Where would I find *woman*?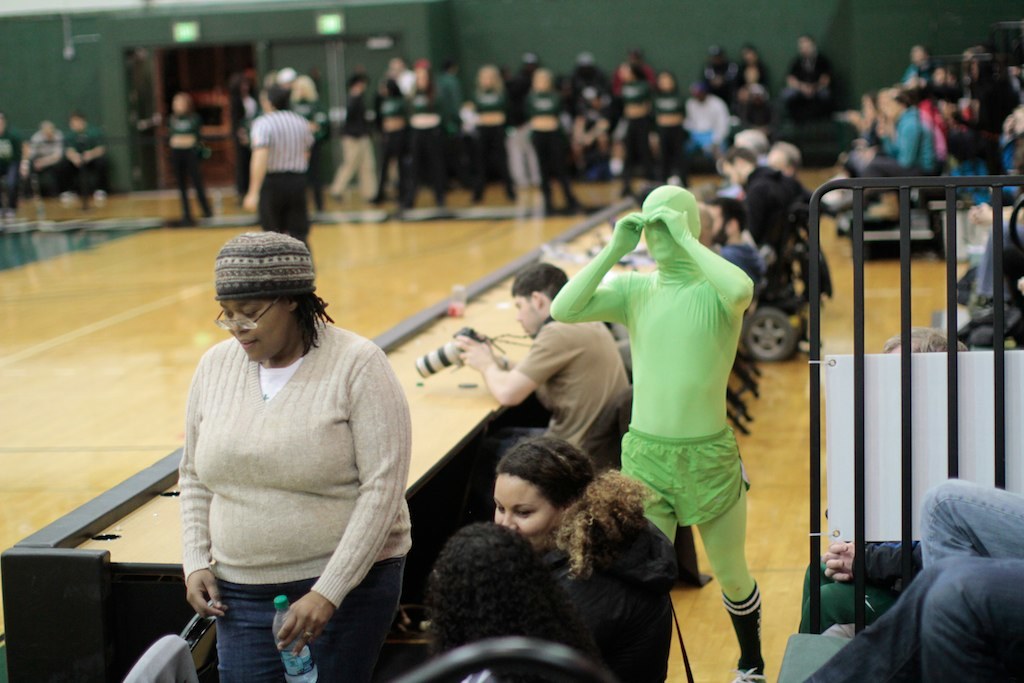
At {"left": 159, "top": 226, "right": 412, "bottom": 682}.
